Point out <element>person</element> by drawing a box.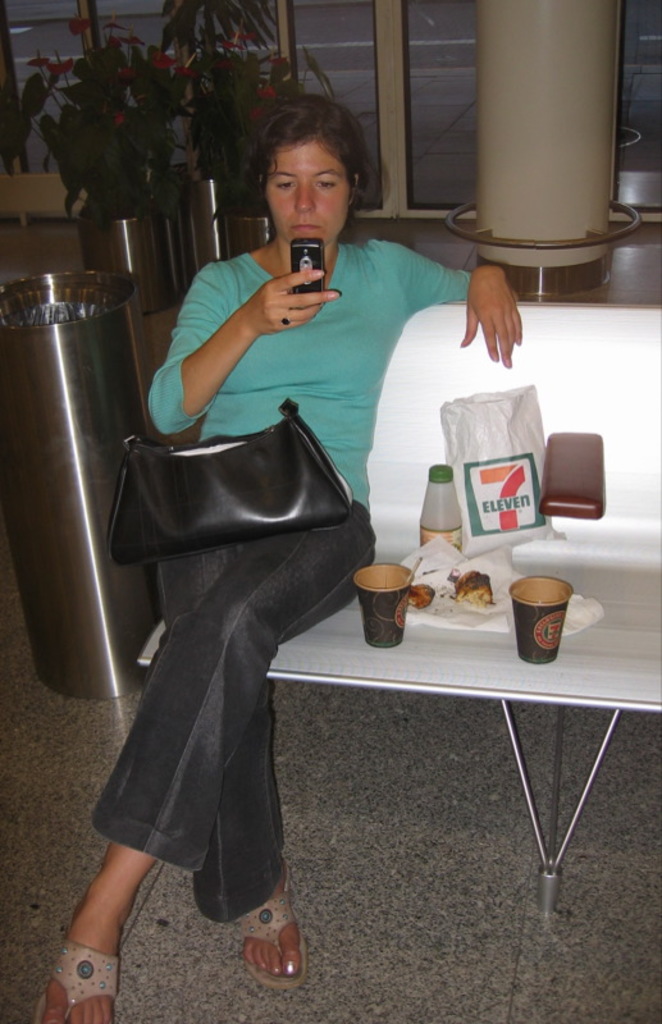
locate(114, 76, 457, 977).
